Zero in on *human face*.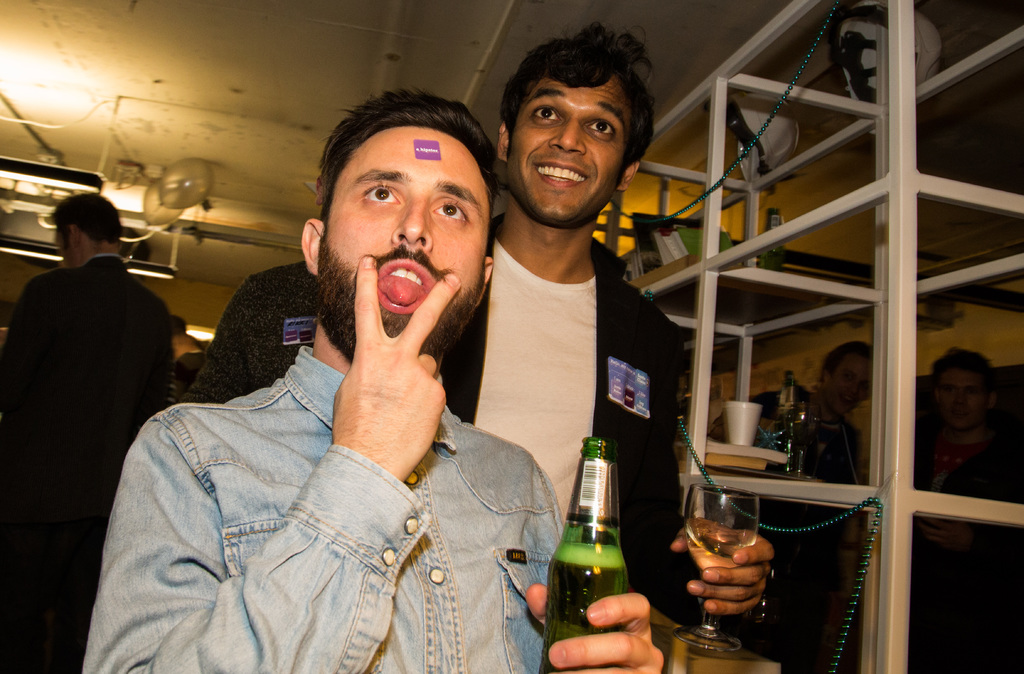
Zeroed in: 312:121:488:359.
